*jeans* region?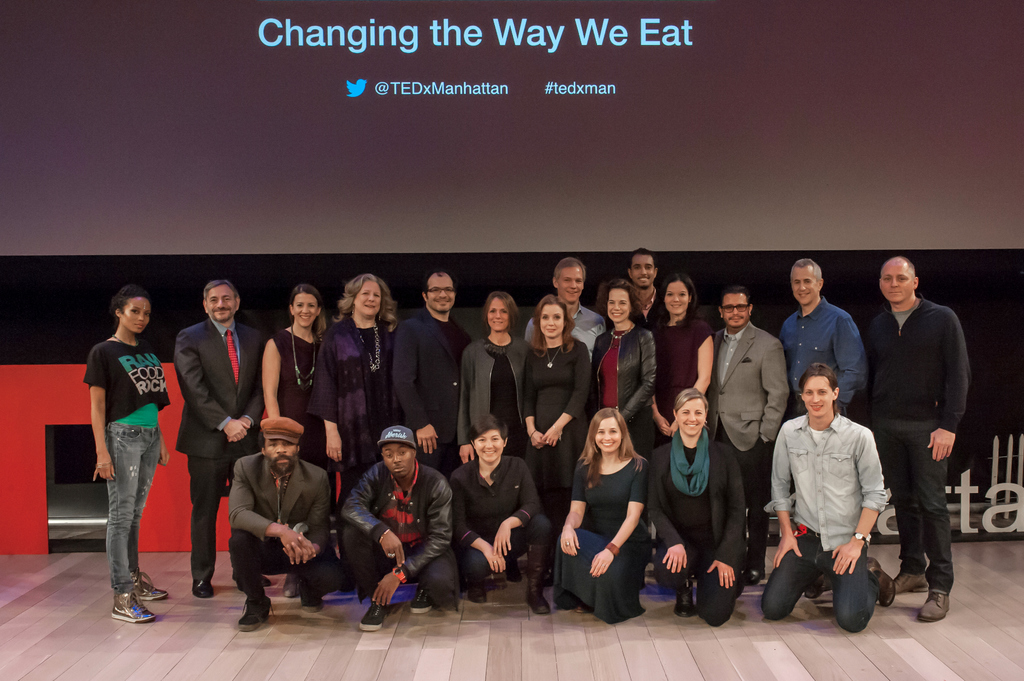
[x1=751, y1=534, x2=889, y2=633]
